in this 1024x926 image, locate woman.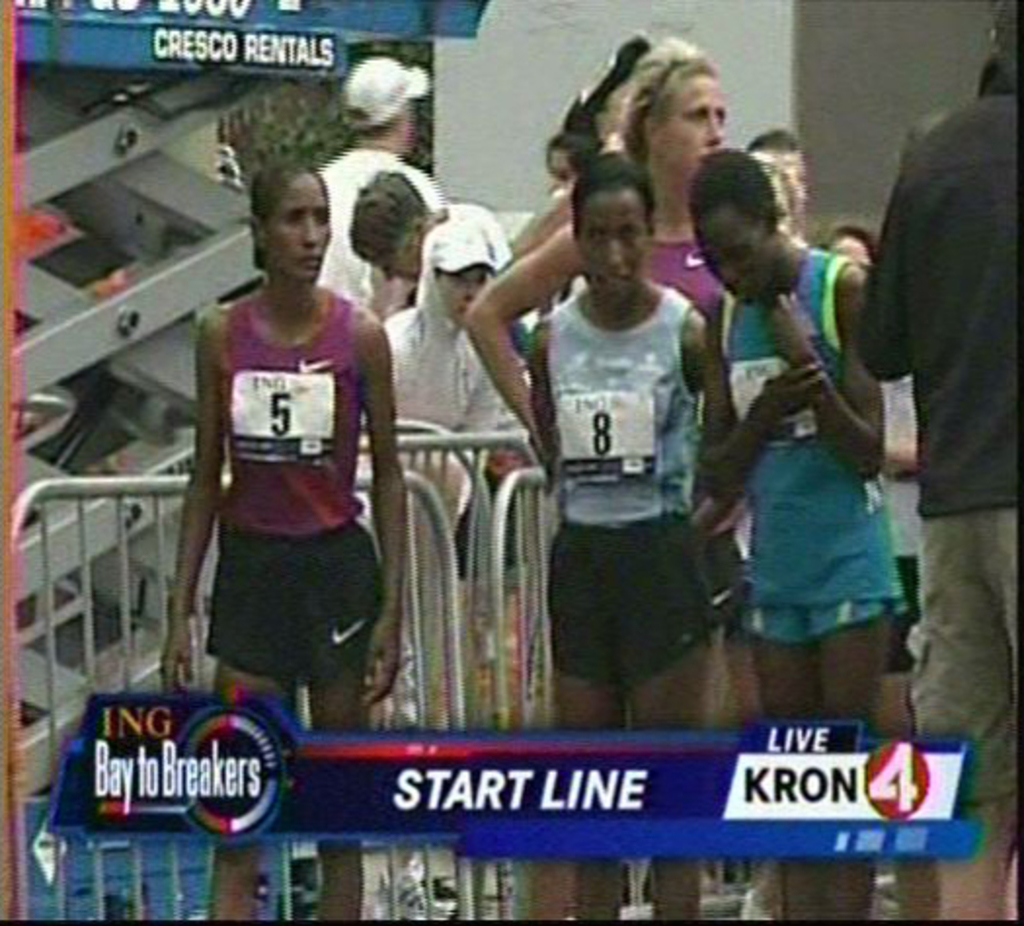
Bounding box: 683:144:893:922.
